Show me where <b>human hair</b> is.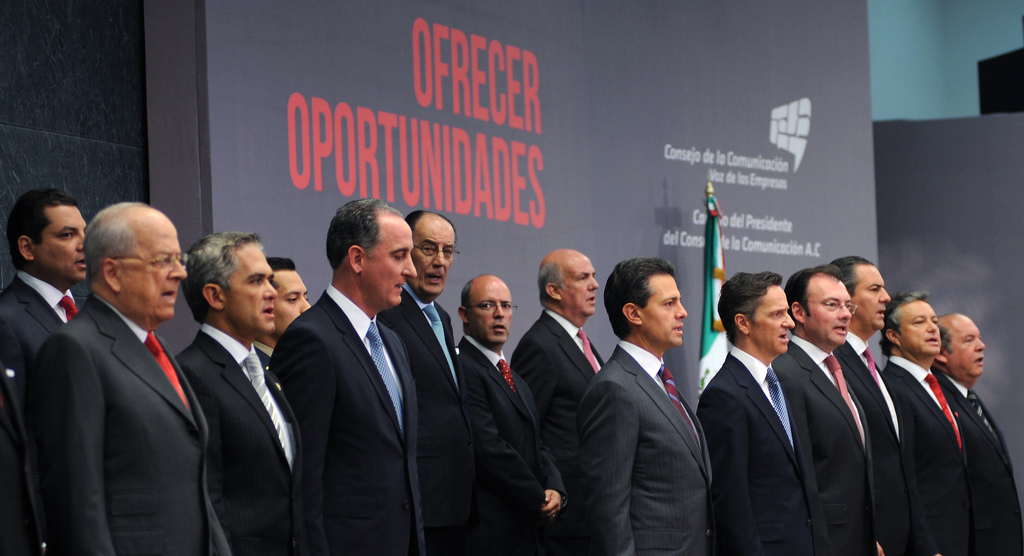
<b>human hair</b> is at region(324, 196, 402, 270).
